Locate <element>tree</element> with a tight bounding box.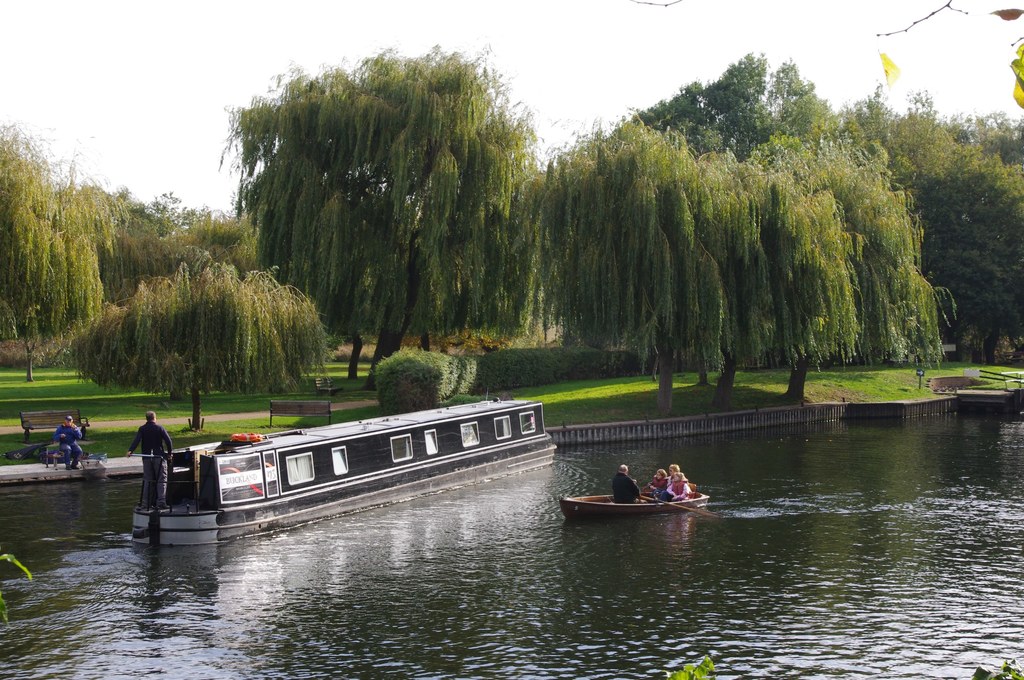
(763, 133, 957, 399).
